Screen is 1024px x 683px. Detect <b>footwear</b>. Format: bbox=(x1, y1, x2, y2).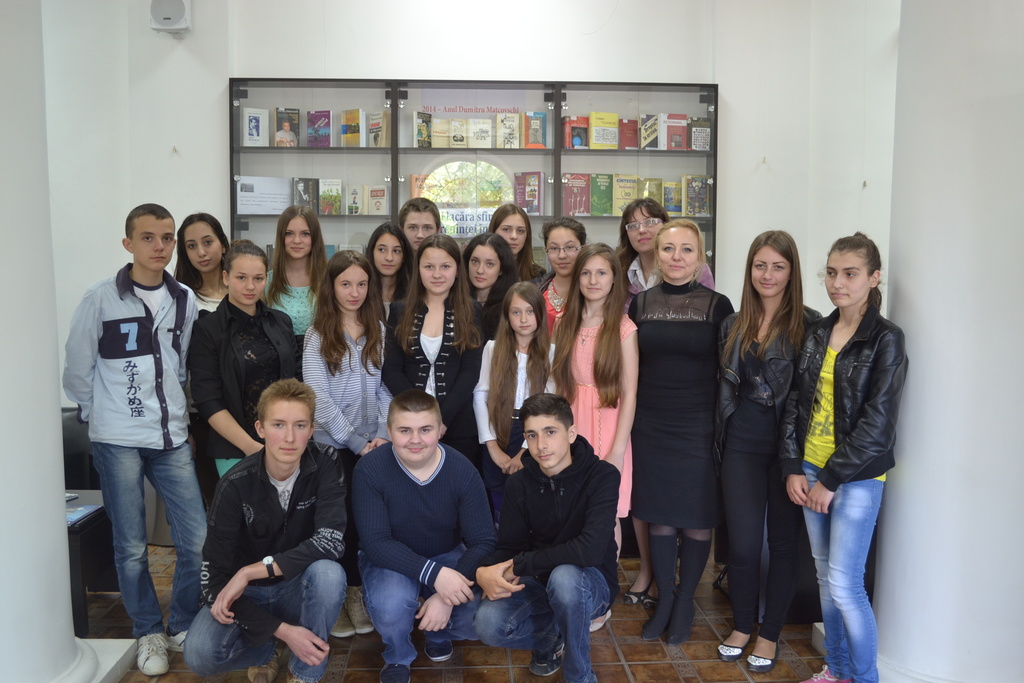
bbox=(590, 610, 615, 631).
